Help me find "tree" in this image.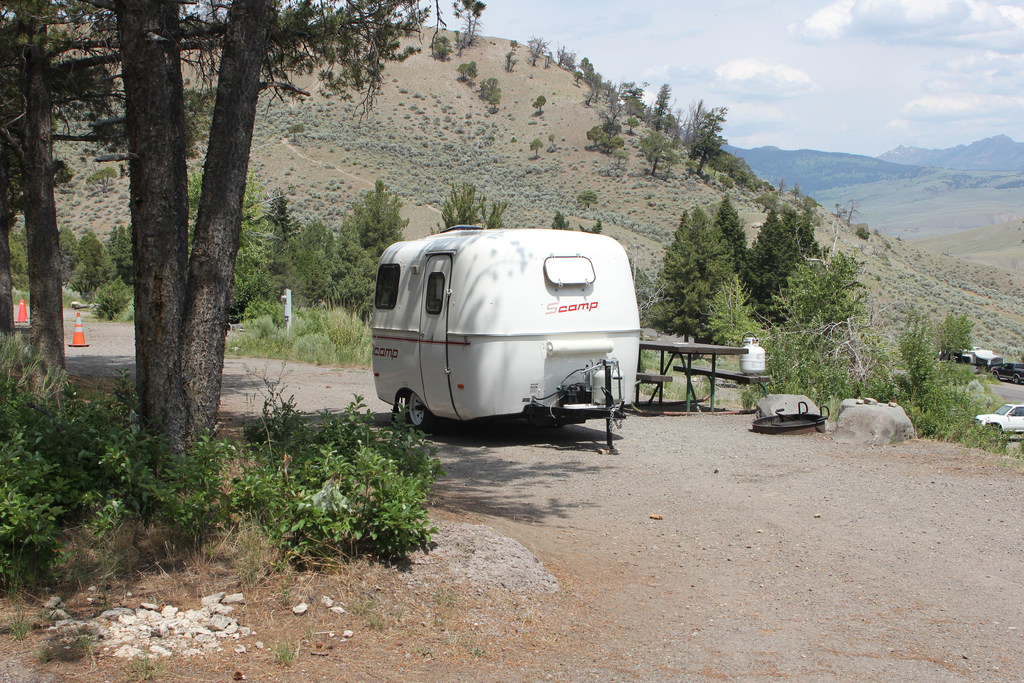
Found it: (428, 36, 452, 63).
